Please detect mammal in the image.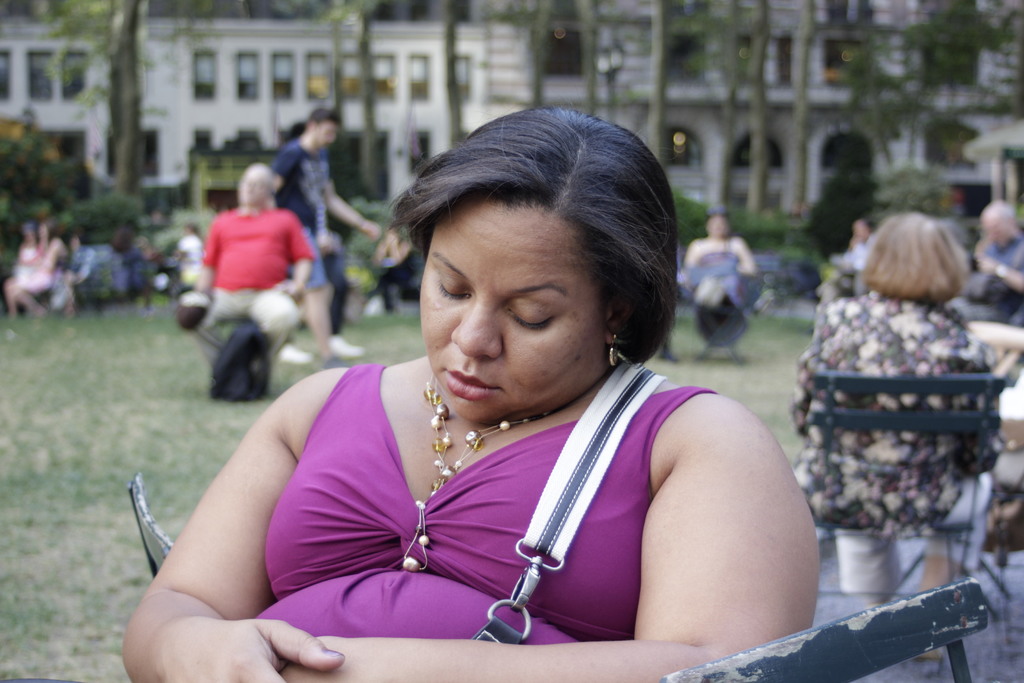
<bbox>831, 220, 882, 276</bbox>.
